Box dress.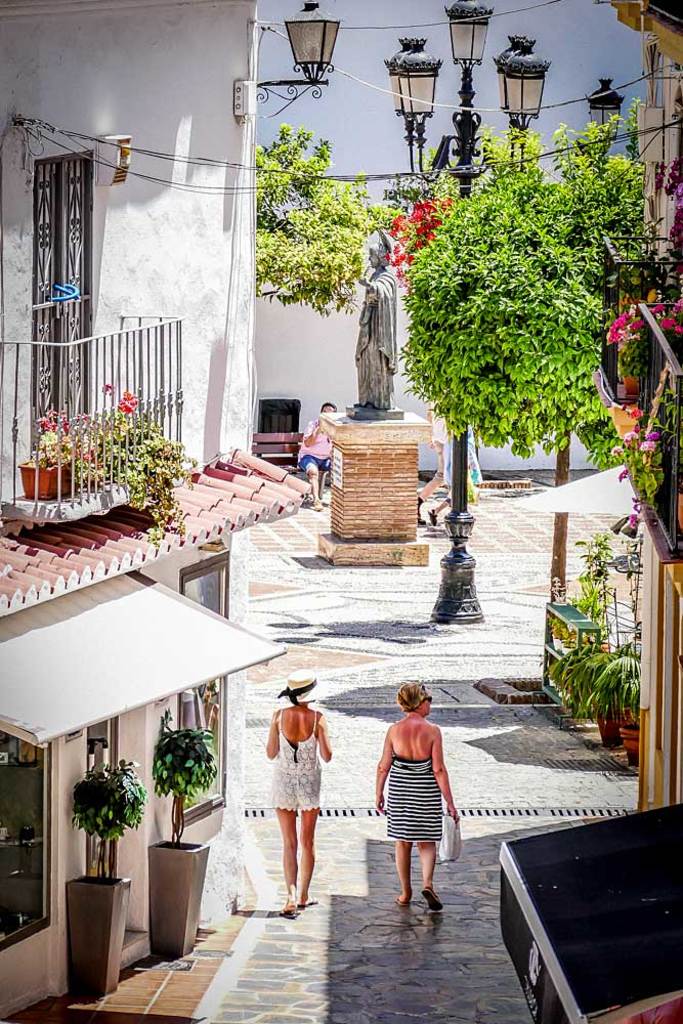
381 744 440 844.
